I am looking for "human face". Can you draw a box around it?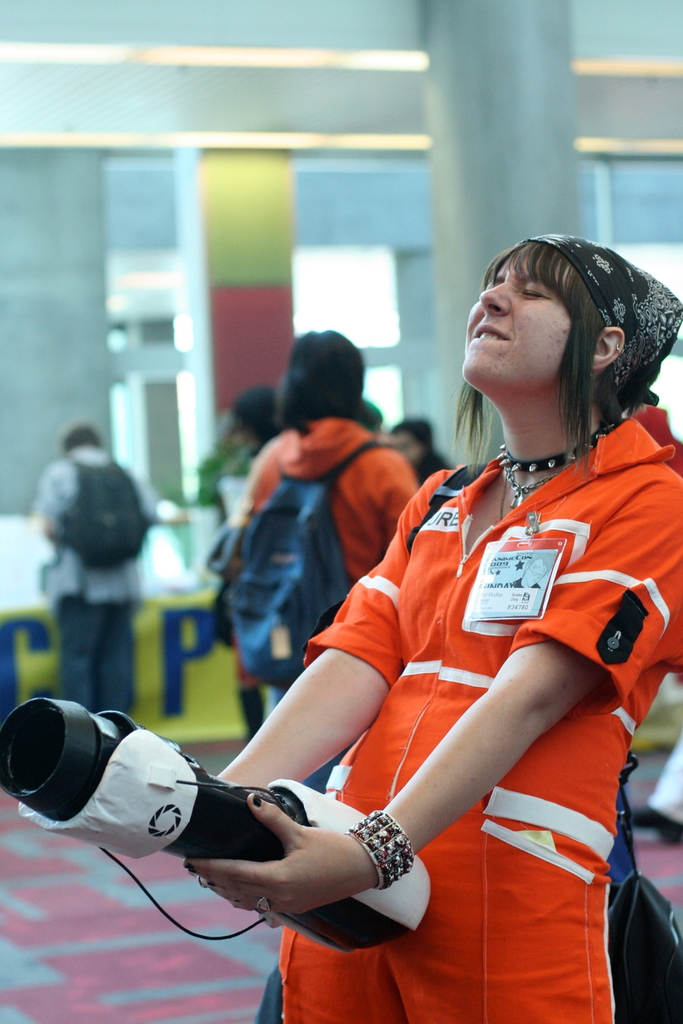
Sure, the bounding box is pyautogui.locateOnScreen(464, 255, 571, 388).
